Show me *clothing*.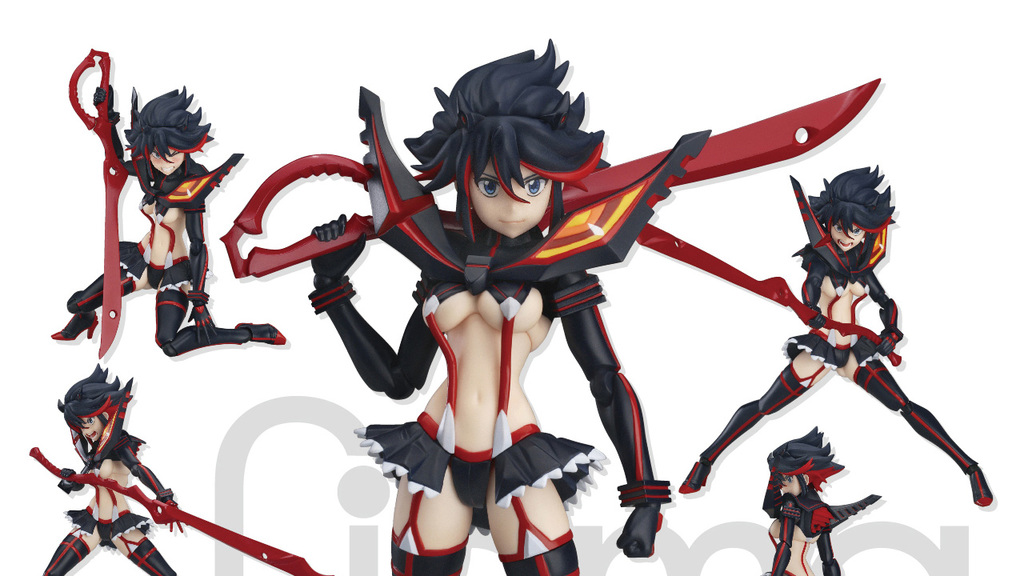
*clothing* is here: bbox=(62, 430, 151, 549).
